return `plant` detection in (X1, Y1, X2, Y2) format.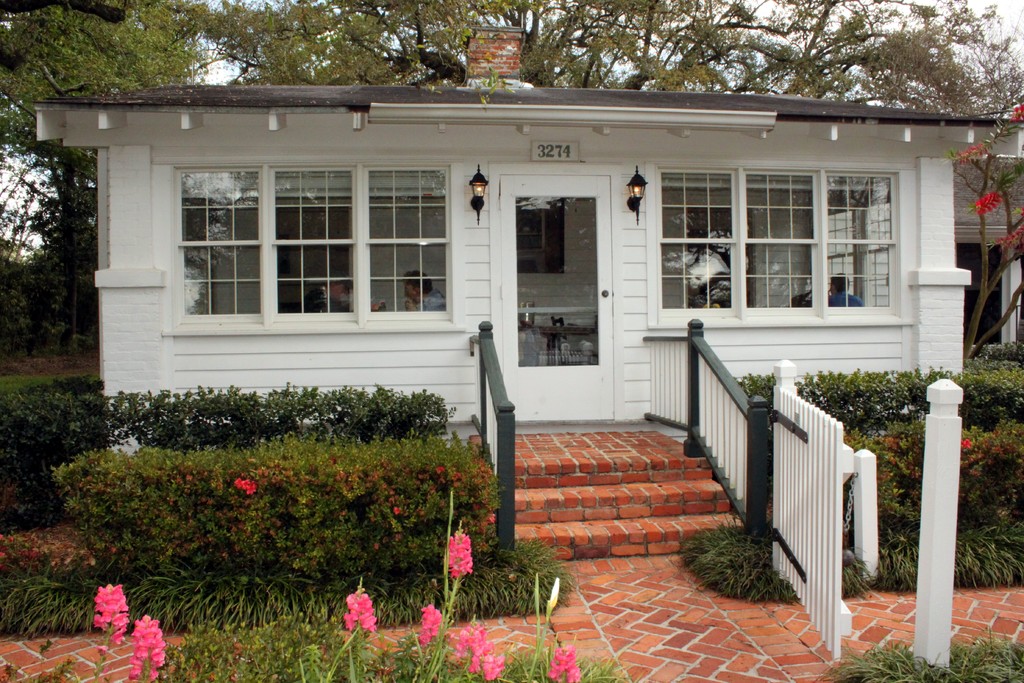
(810, 634, 1023, 682).
